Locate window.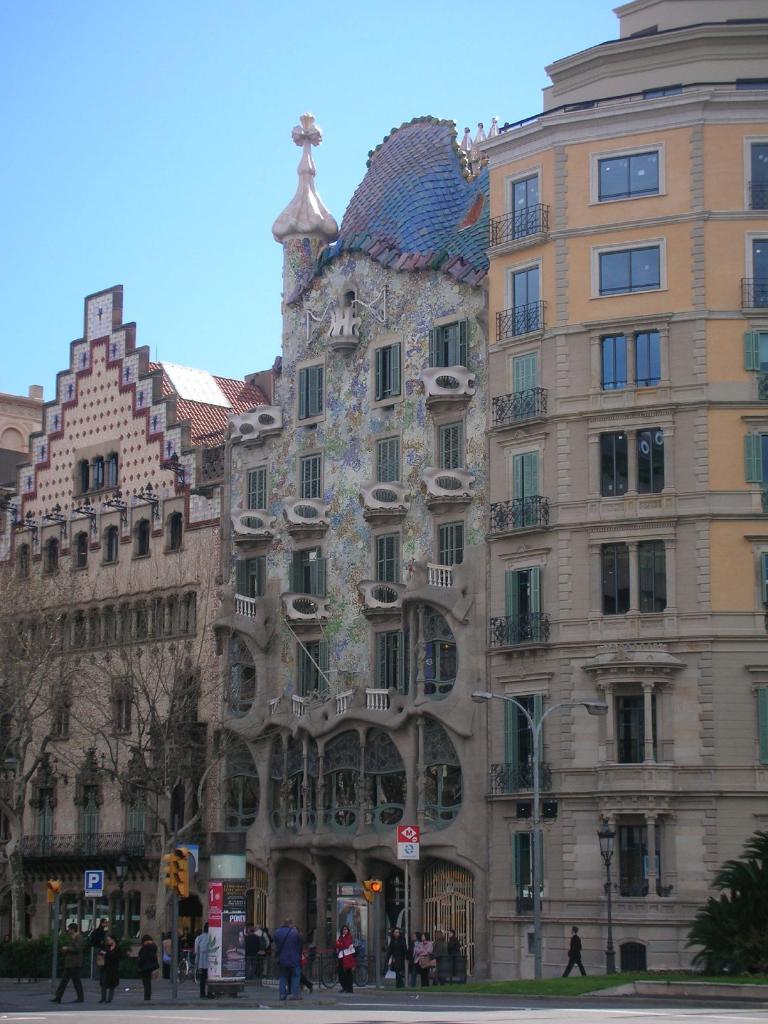
Bounding box: x1=100 y1=682 x2=143 y2=736.
